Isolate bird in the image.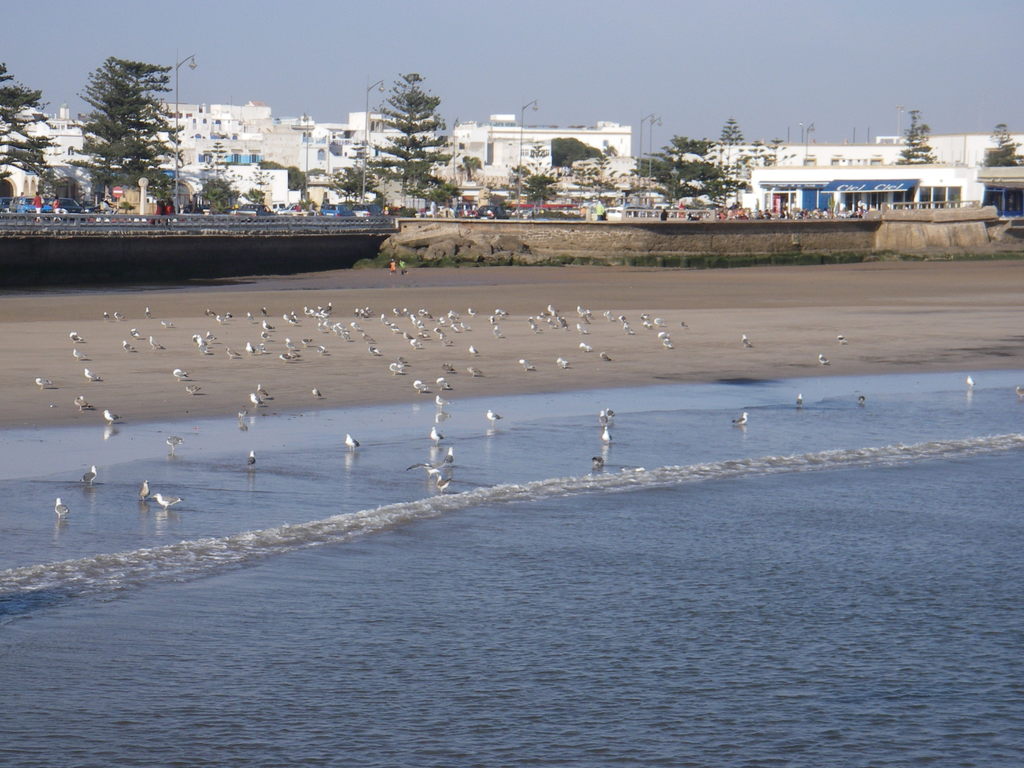
Isolated region: pyautogui.locateOnScreen(311, 385, 322, 397).
